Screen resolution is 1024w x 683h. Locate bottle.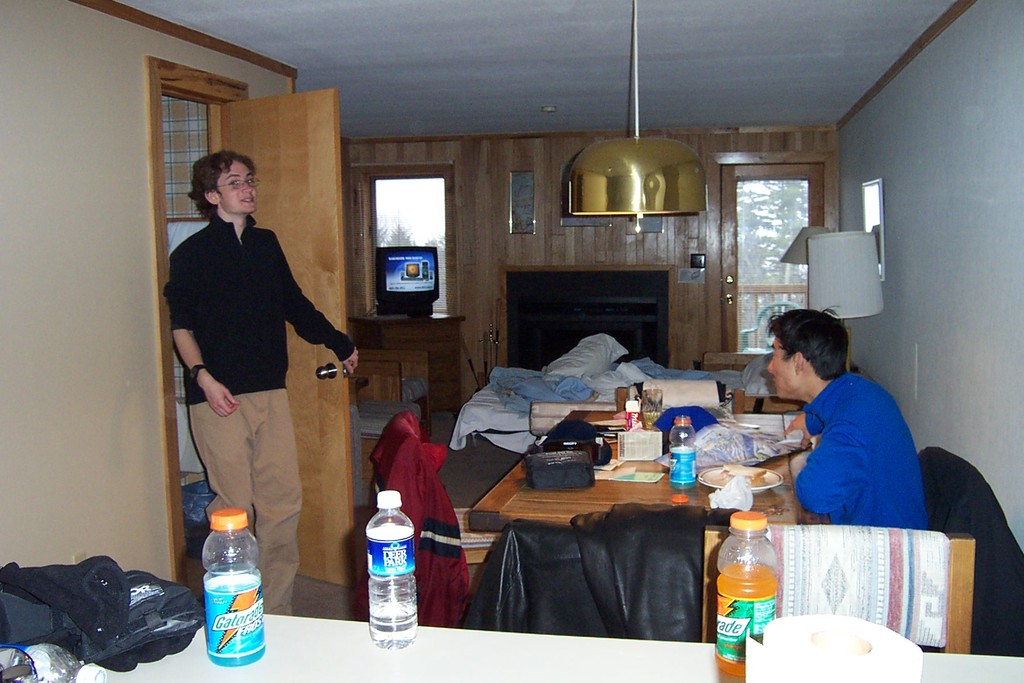
[712,500,781,645].
